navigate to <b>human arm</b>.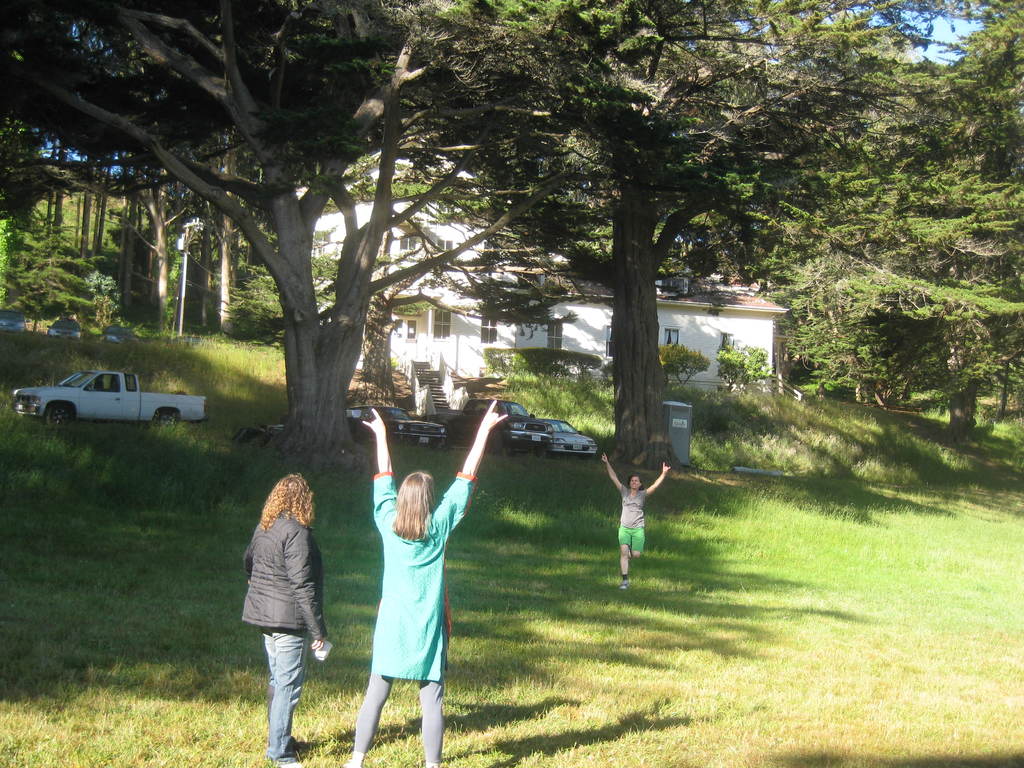
Navigation target: 643/458/669/496.
